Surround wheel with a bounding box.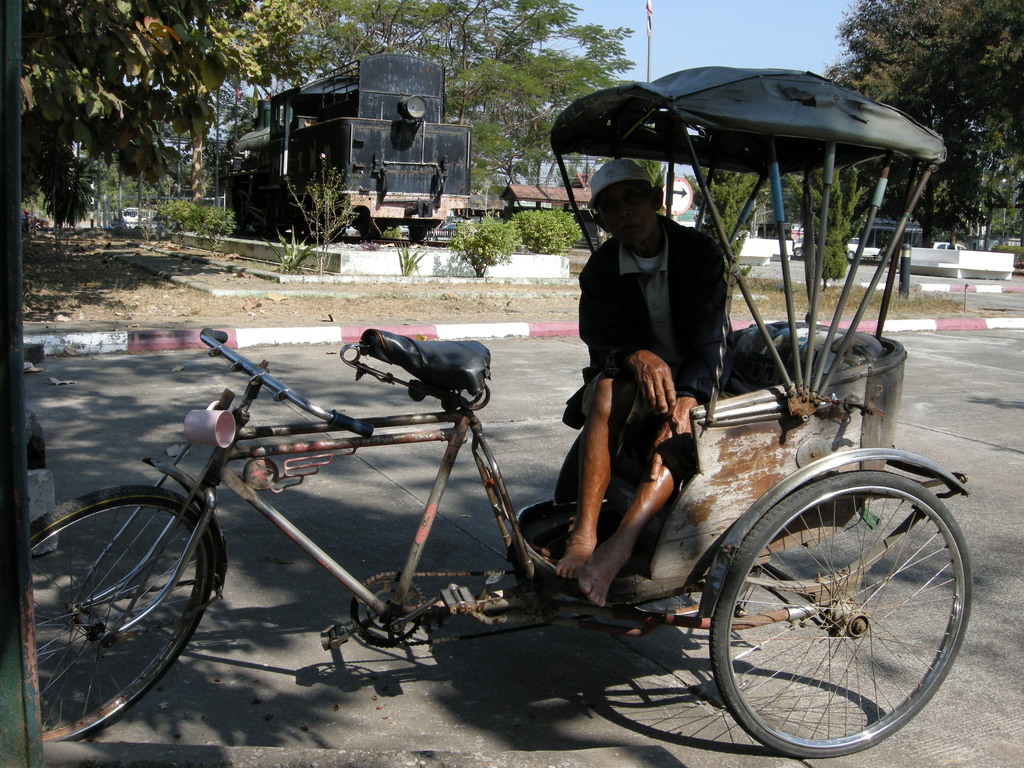
(x1=794, y1=248, x2=804, y2=257).
